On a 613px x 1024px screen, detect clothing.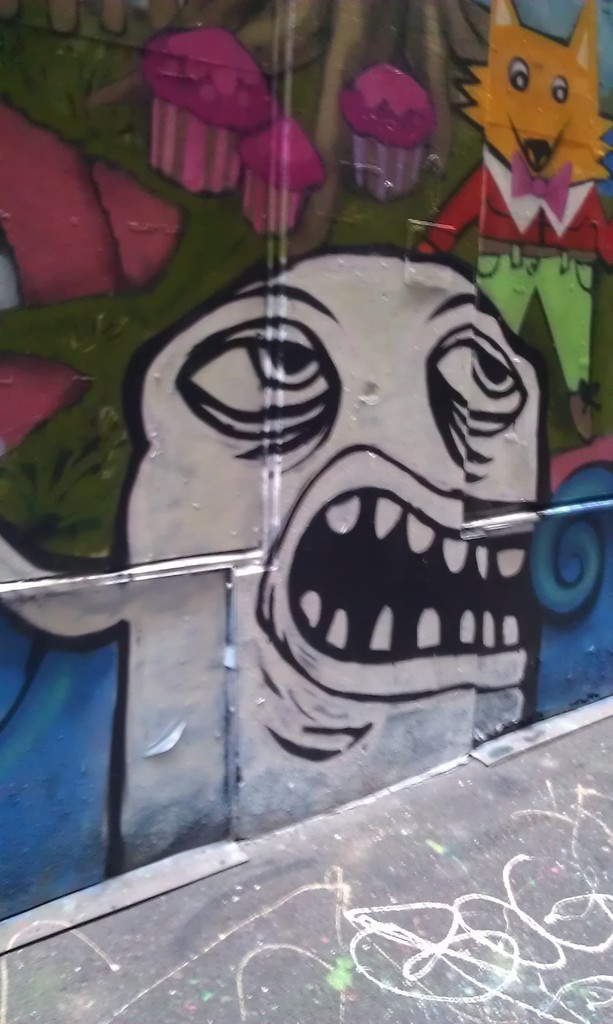
[left=416, top=141, right=612, bottom=395].
